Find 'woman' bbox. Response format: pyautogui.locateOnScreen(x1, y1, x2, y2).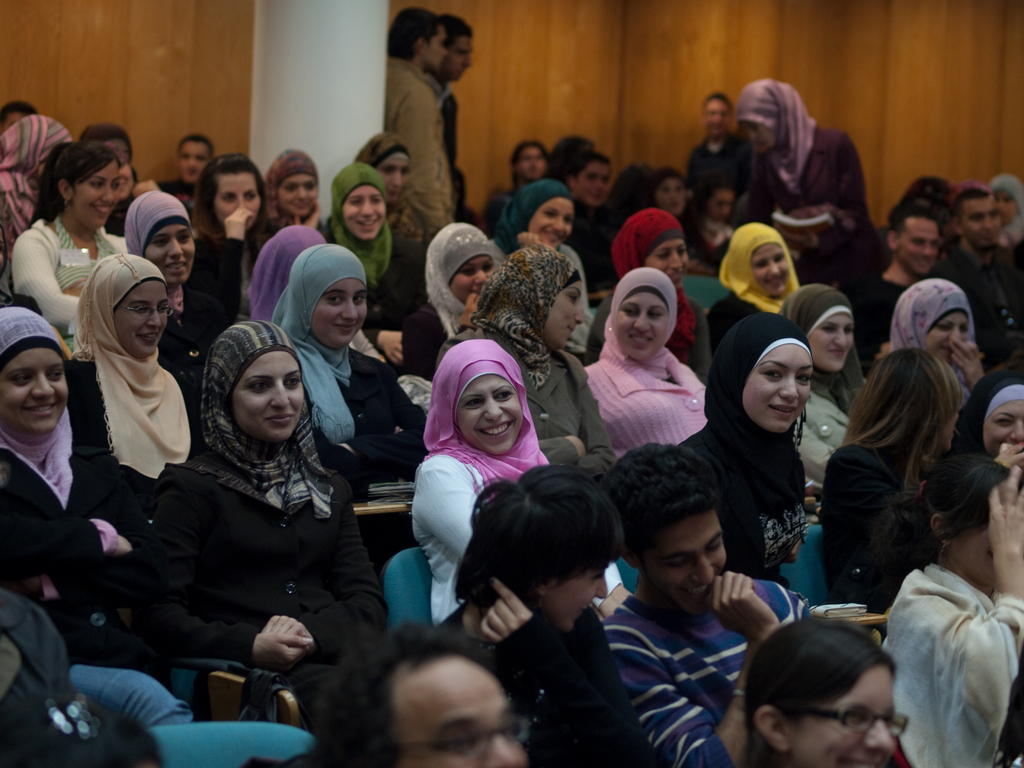
pyautogui.locateOnScreen(12, 143, 129, 342).
